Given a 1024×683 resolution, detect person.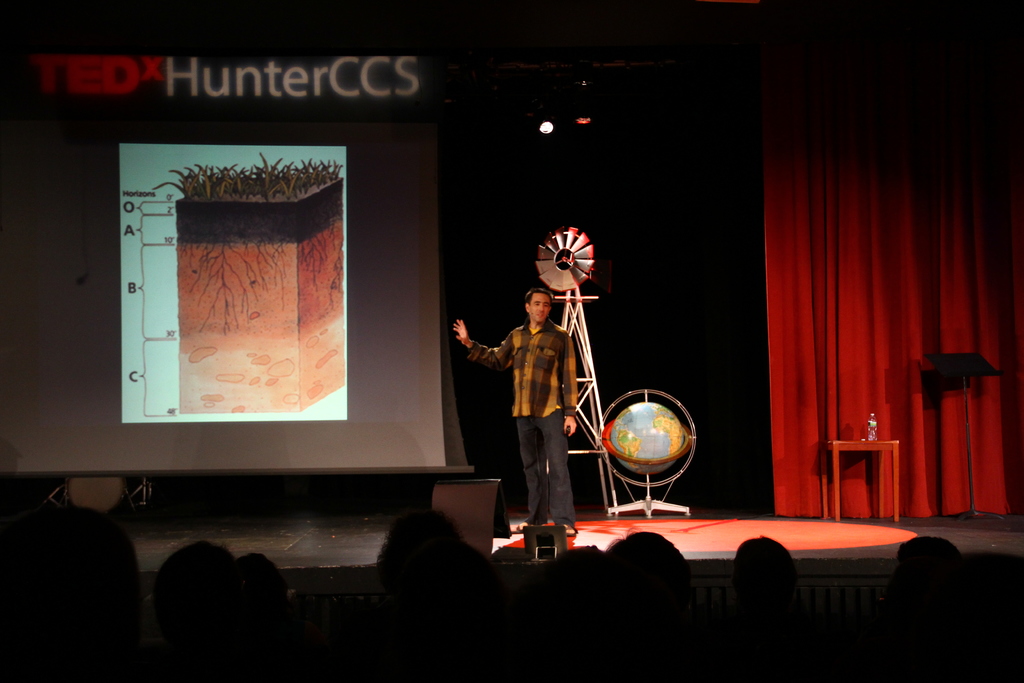
[451,272,585,524].
